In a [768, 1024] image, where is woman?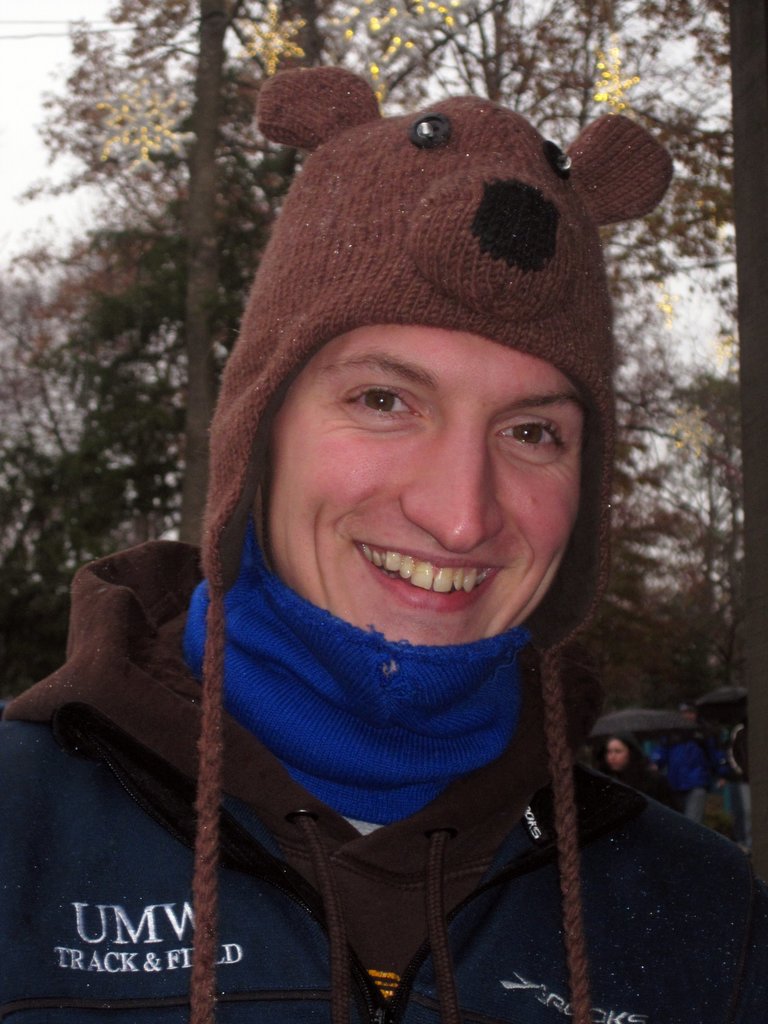
{"x1": 182, "y1": 88, "x2": 666, "y2": 1021}.
